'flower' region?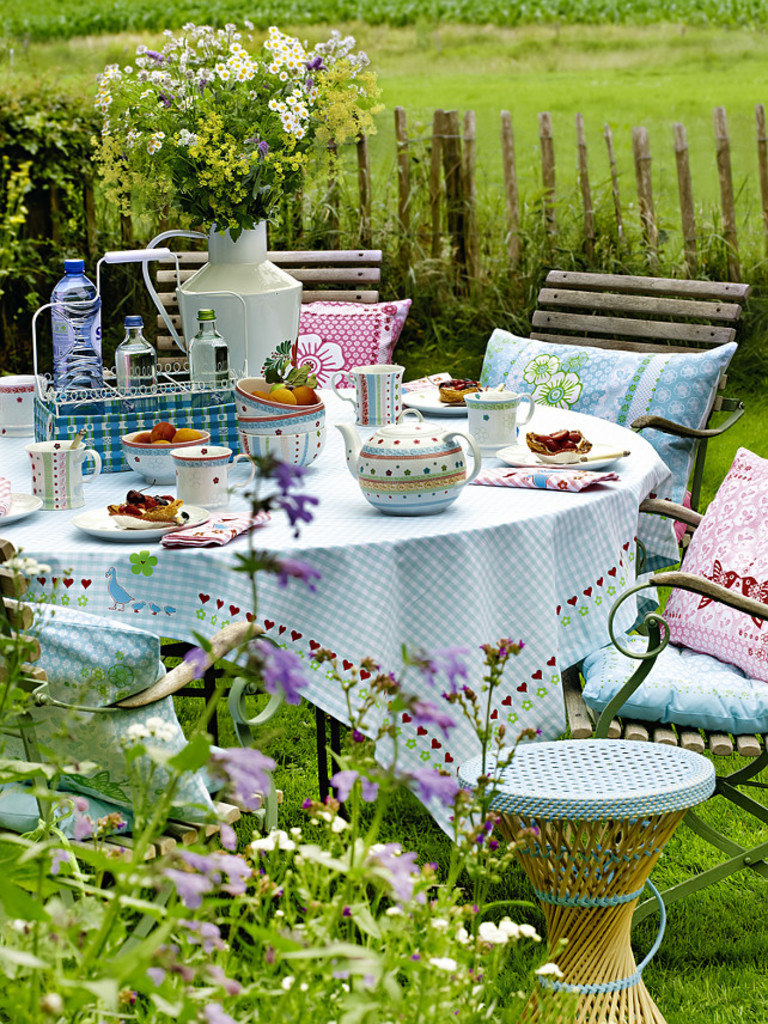
[440, 650, 471, 694]
